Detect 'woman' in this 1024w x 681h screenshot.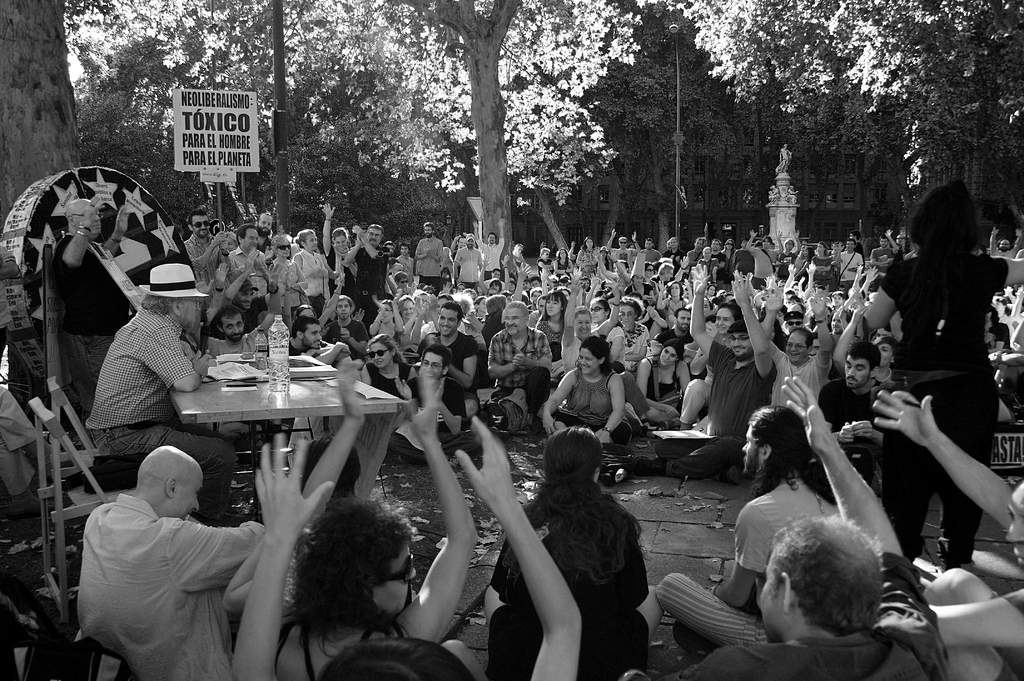
Detection: region(358, 336, 419, 400).
